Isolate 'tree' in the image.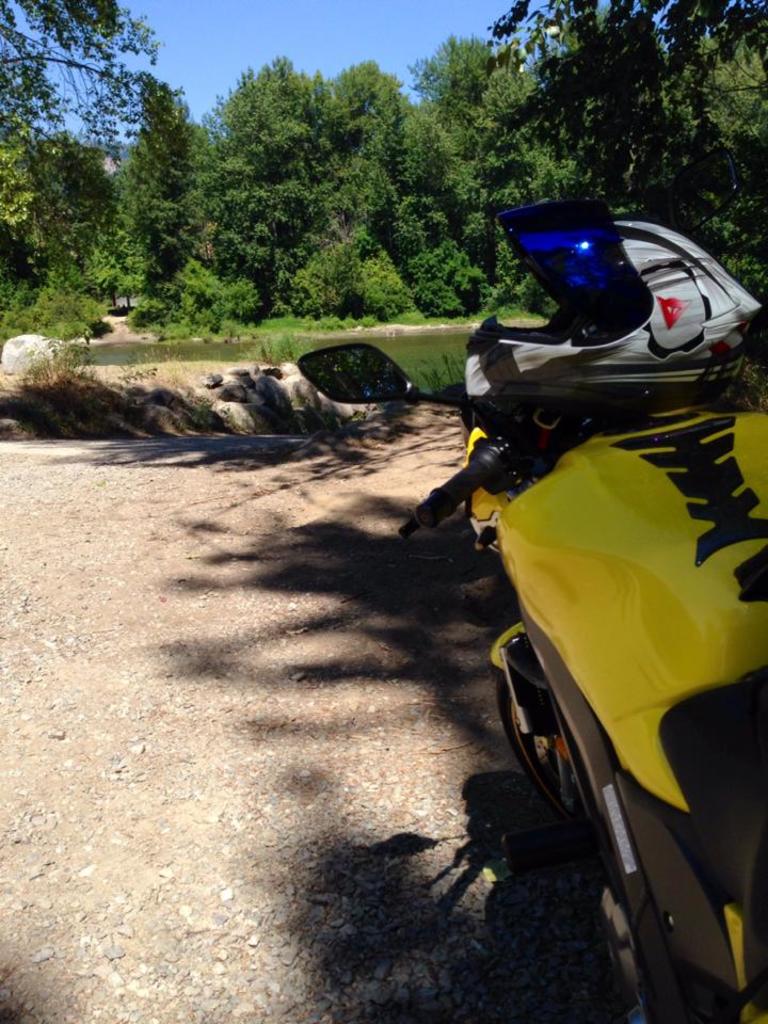
Isolated region: l=0, t=0, r=767, b=345.
